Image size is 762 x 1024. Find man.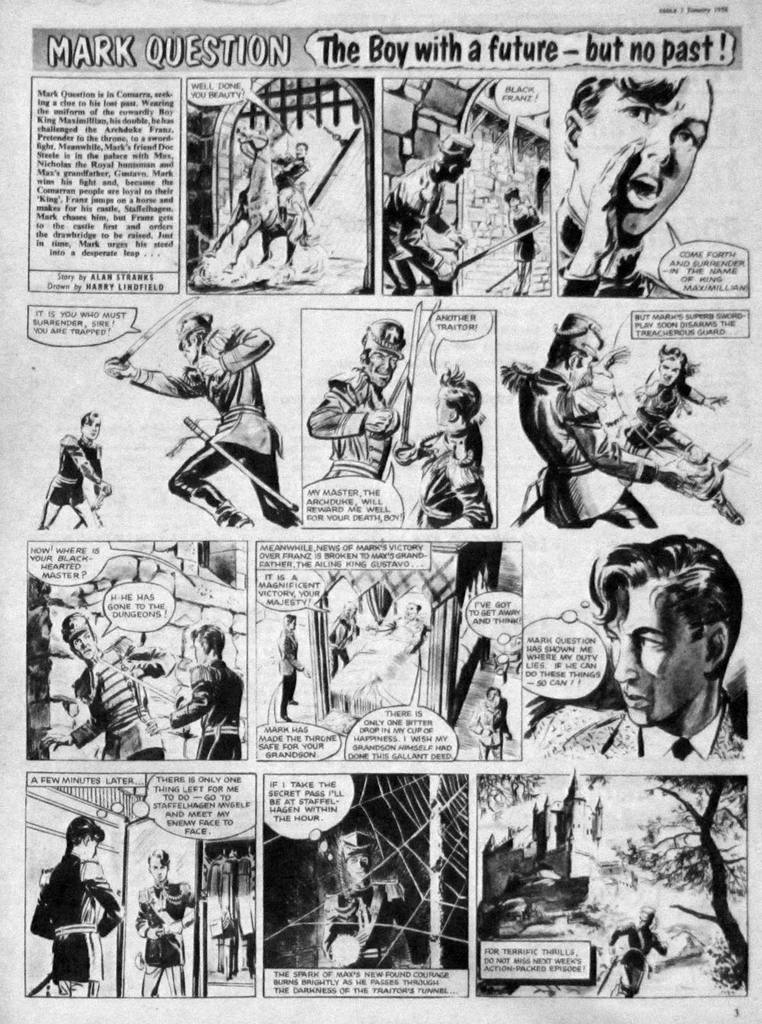
bbox=(606, 899, 677, 1005).
